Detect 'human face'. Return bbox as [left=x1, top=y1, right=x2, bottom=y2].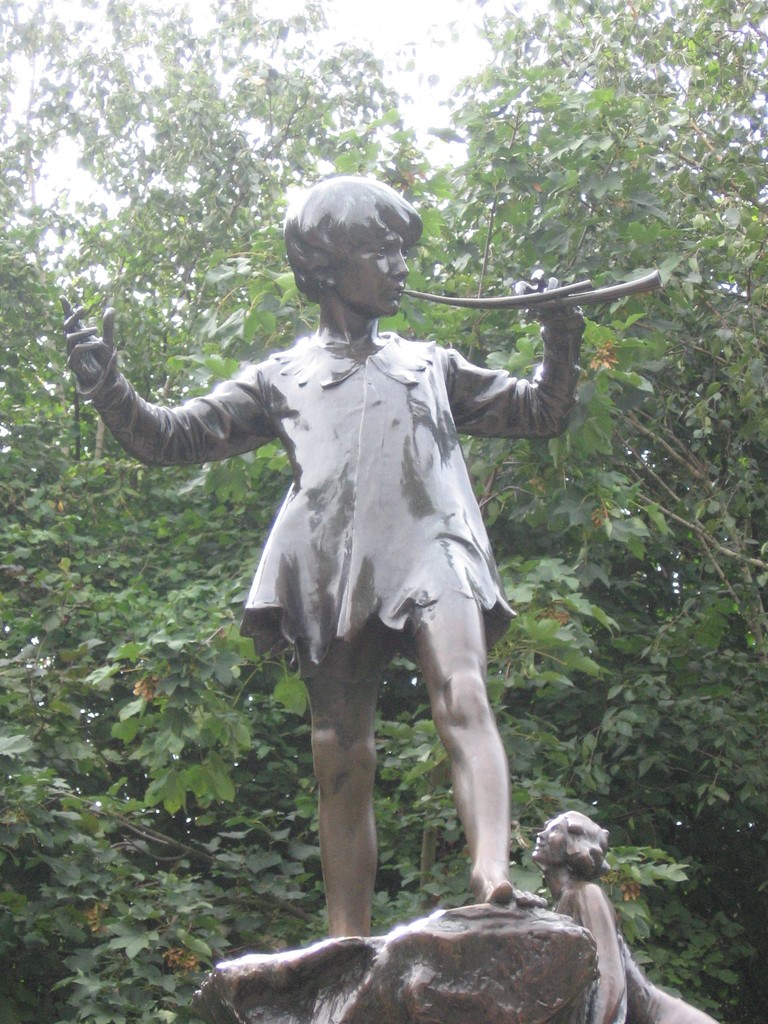
[left=531, top=813, right=571, bottom=863].
